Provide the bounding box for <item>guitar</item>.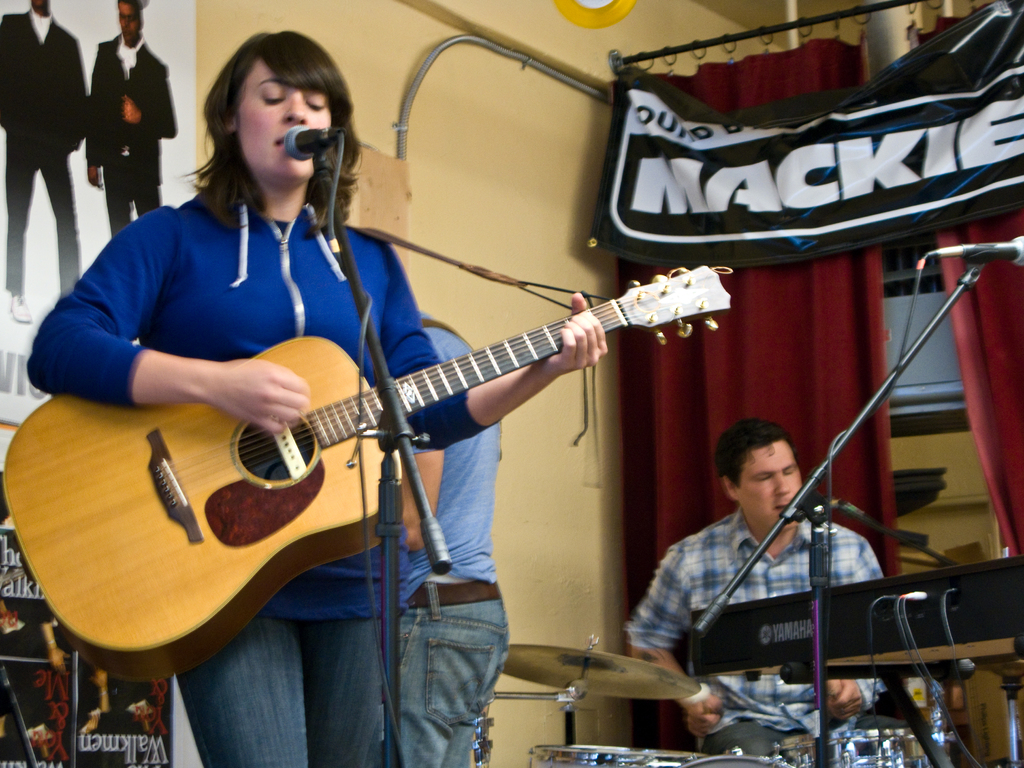
<region>18, 236, 749, 689</region>.
